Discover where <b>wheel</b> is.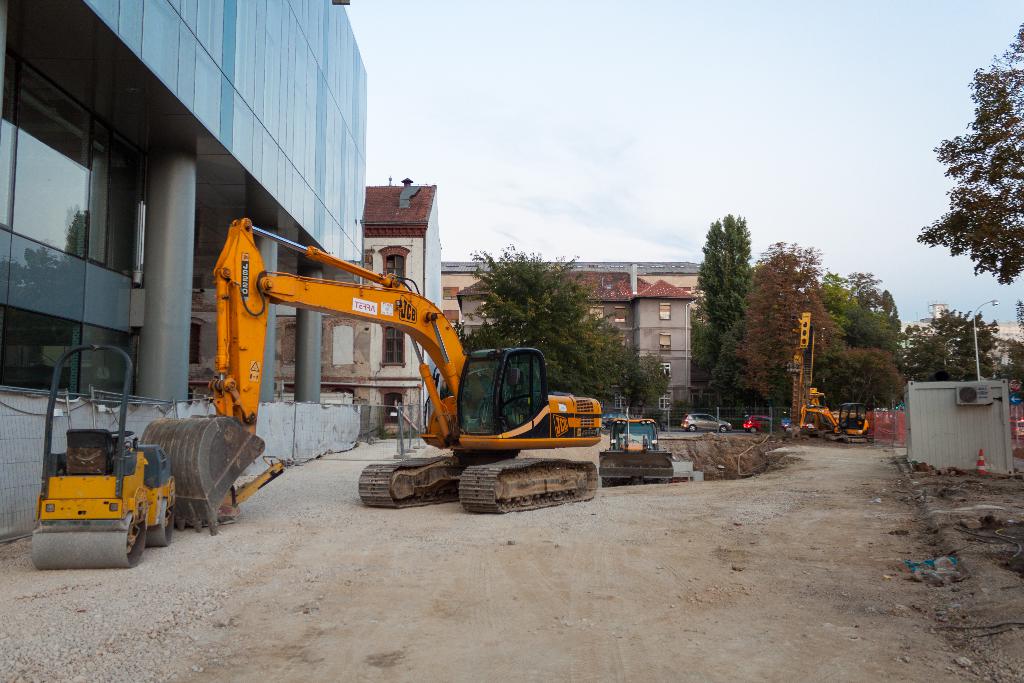
Discovered at x1=748, y1=426, x2=754, y2=433.
